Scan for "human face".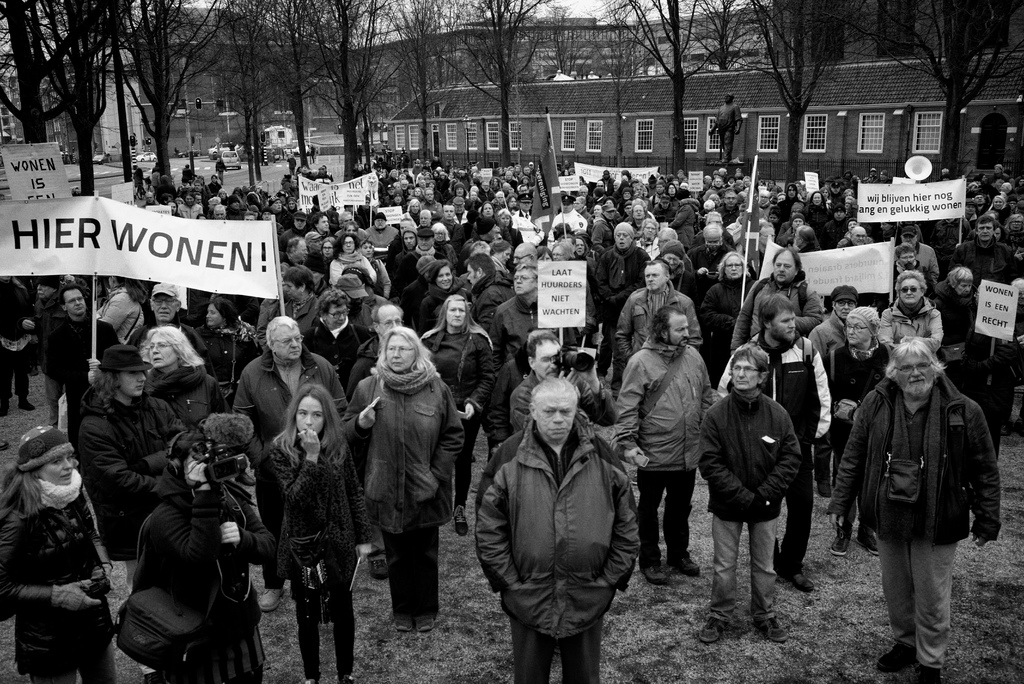
Scan result: box=[194, 195, 202, 204].
